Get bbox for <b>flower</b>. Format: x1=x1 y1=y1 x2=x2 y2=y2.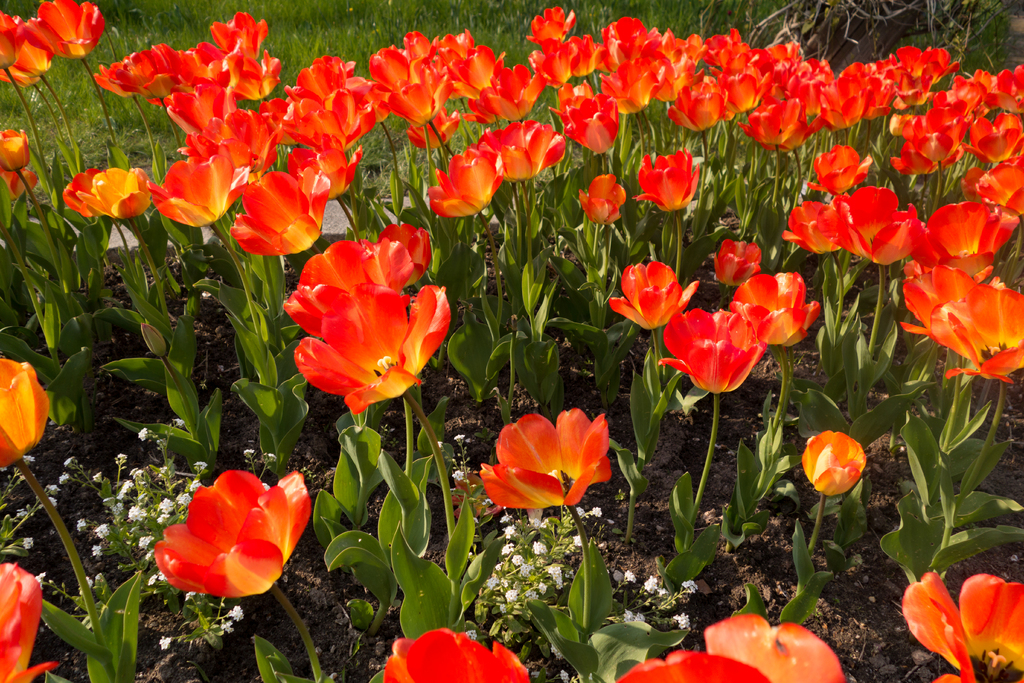
x1=470 y1=70 x2=543 y2=126.
